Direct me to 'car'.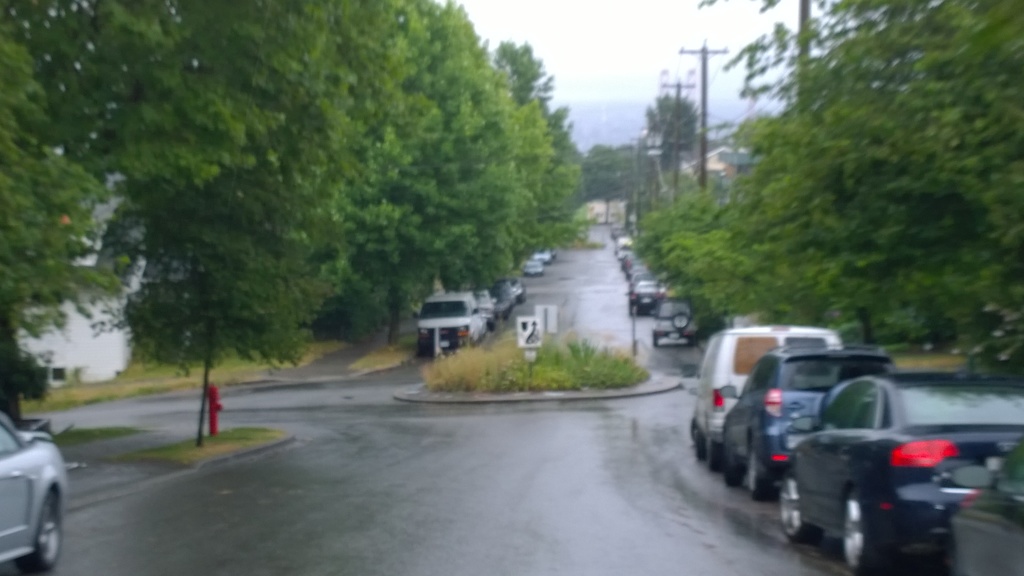
Direction: pyautogui.locateOnScreen(524, 256, 541, 278).
